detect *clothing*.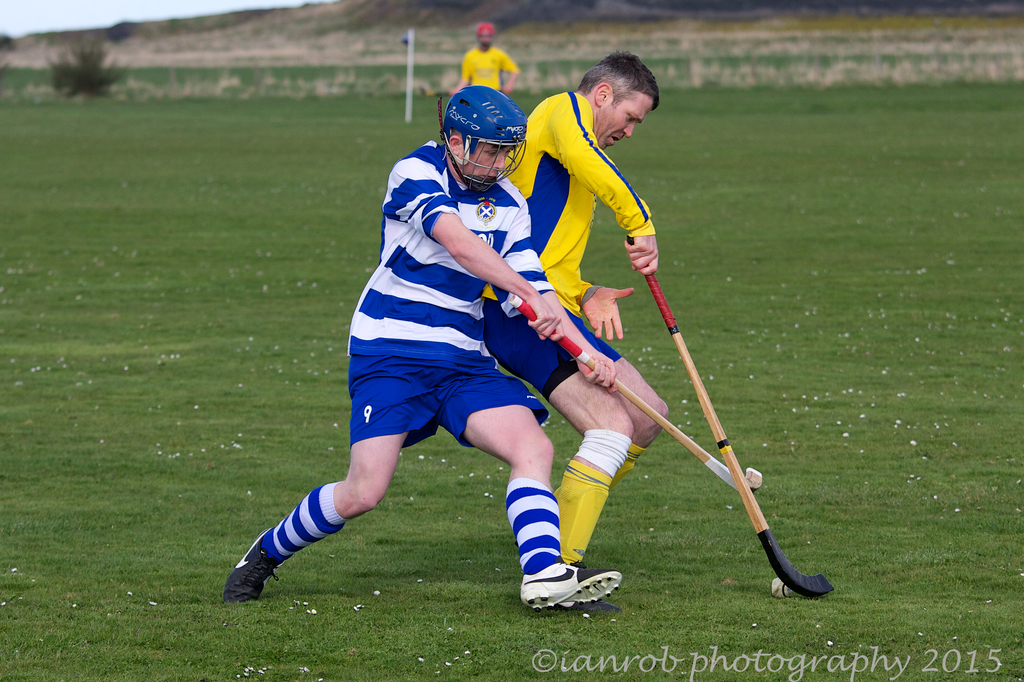
Detected at bbox=[349, 143, 548, 446].
